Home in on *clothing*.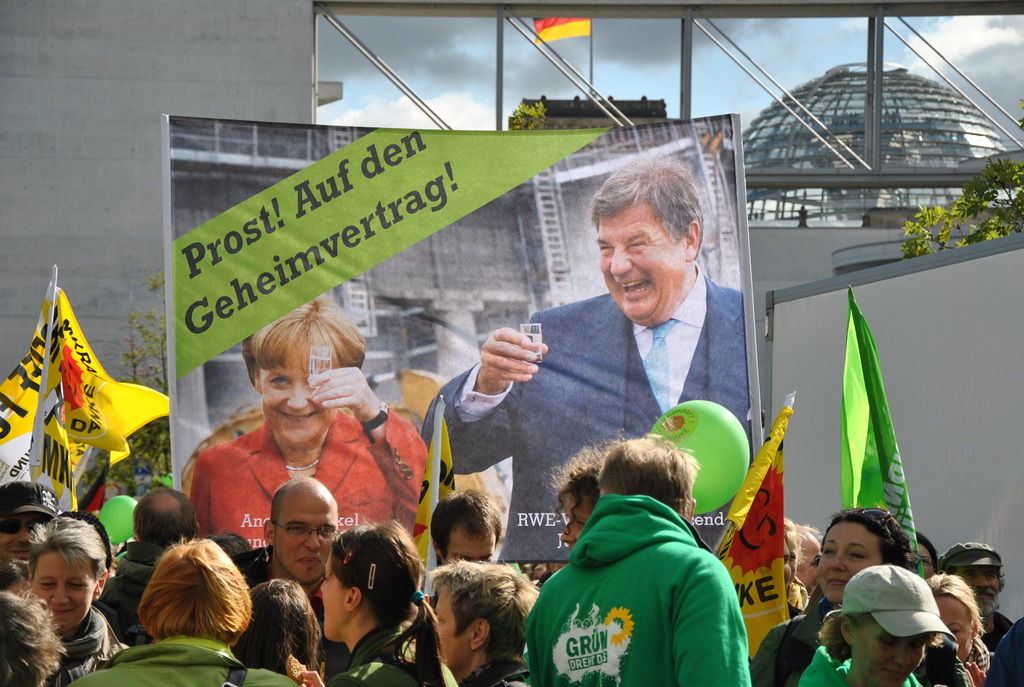
Homed in at x1=423, y1=294, x2=746, y2=557.
